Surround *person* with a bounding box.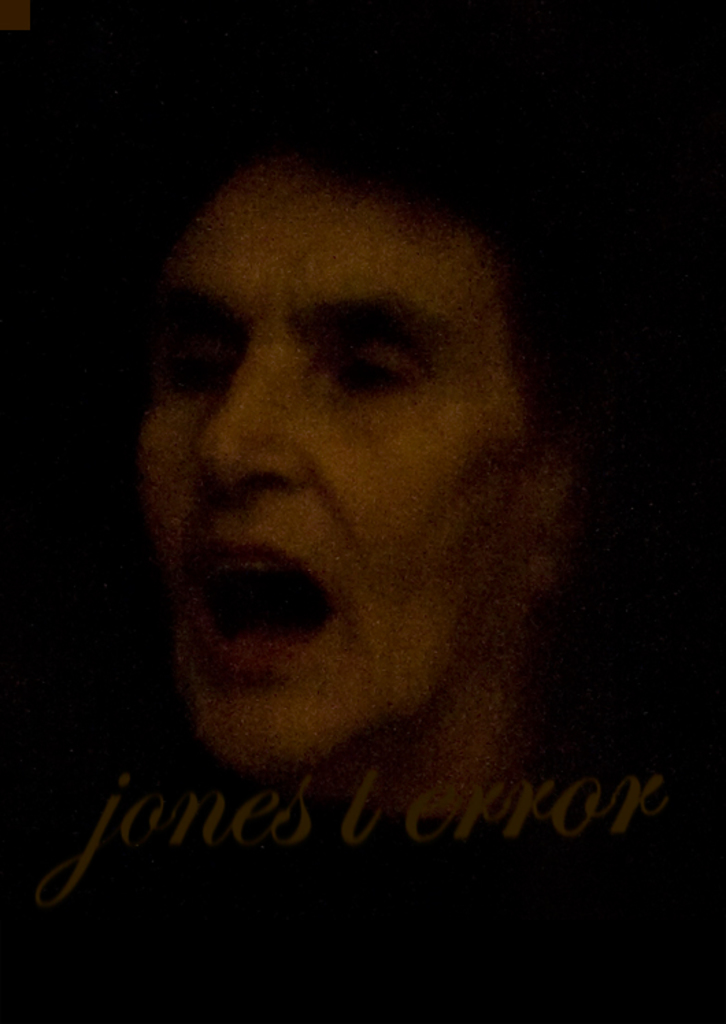
x1=41, y1=110, x2=647, y2=938.
